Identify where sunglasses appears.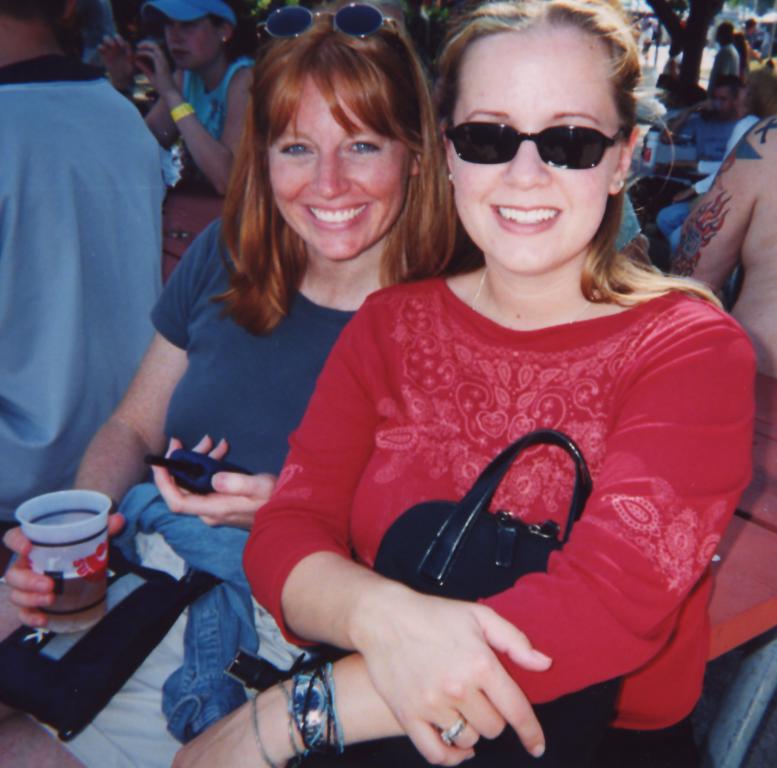
Appears at x1=249, y1=3, x2=402, y2=38.
